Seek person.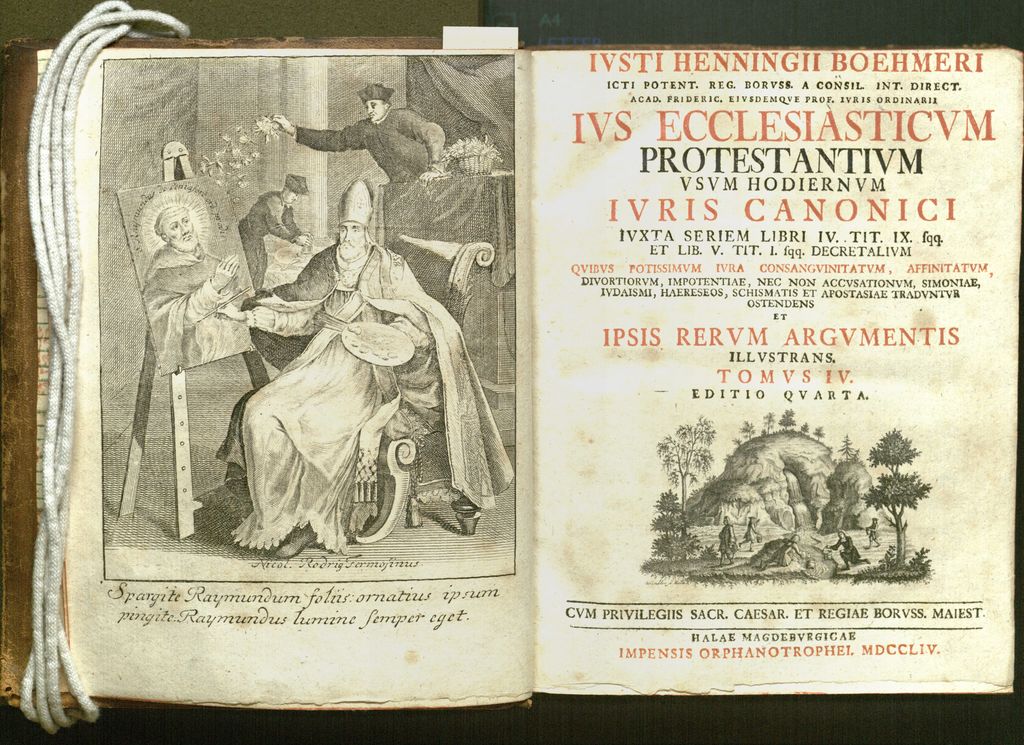
{"left": 140, "top": 205, "right": 243, "bottom": 372}.
